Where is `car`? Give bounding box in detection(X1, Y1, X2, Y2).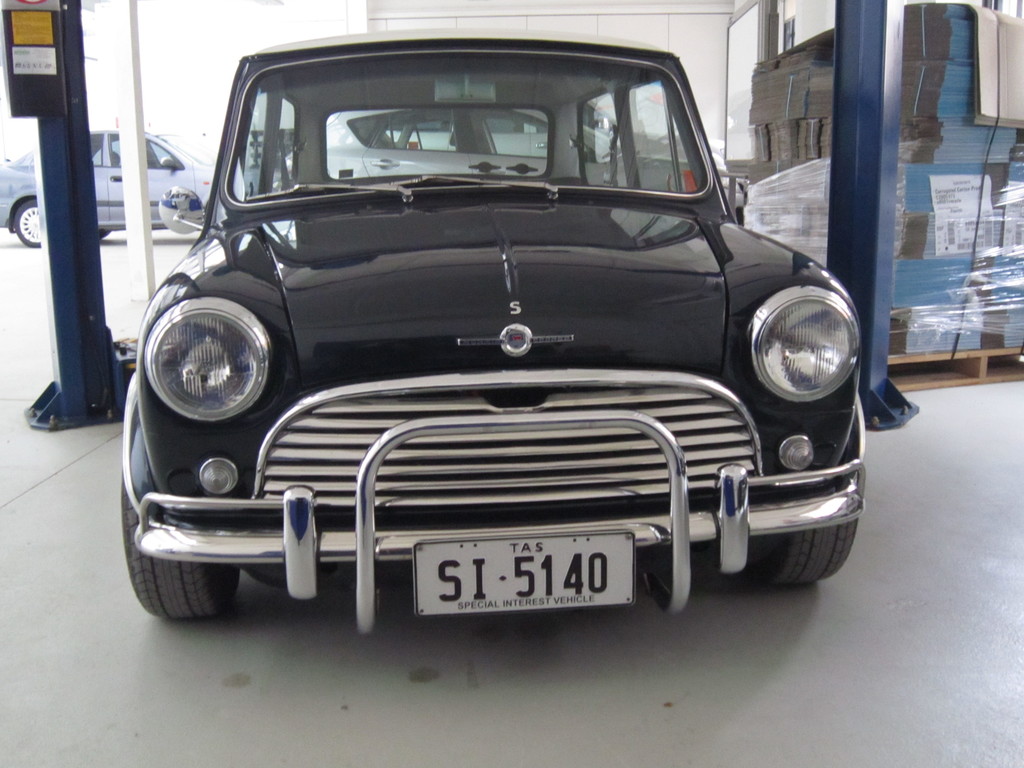
detection(109, 38, 850, 653).
